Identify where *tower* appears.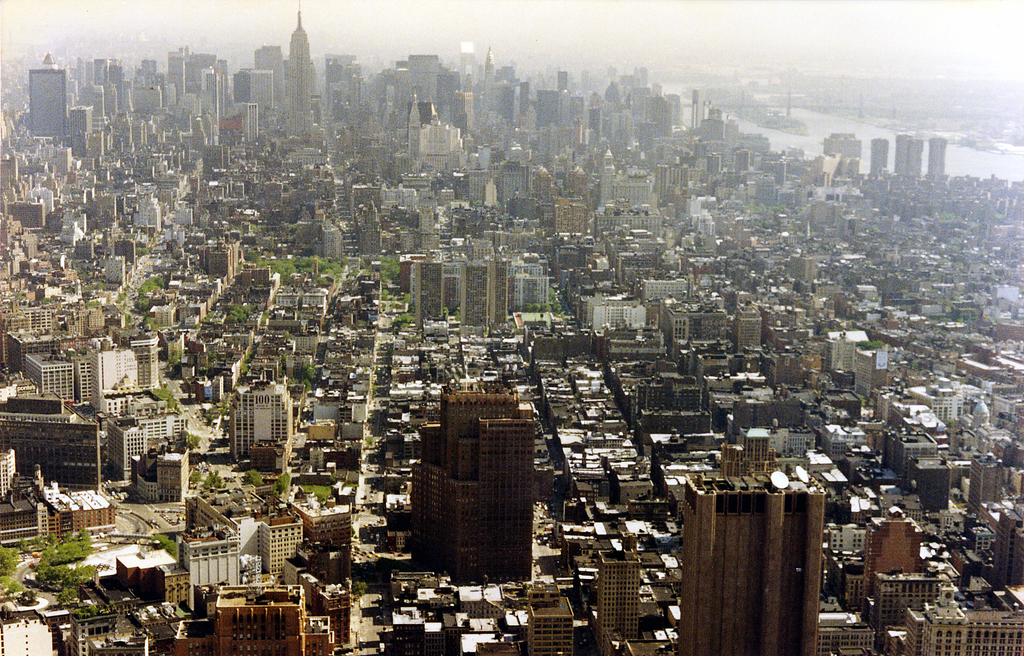
Appears at pyautogui.locateOnScreen(131, 328, 168, 399).
